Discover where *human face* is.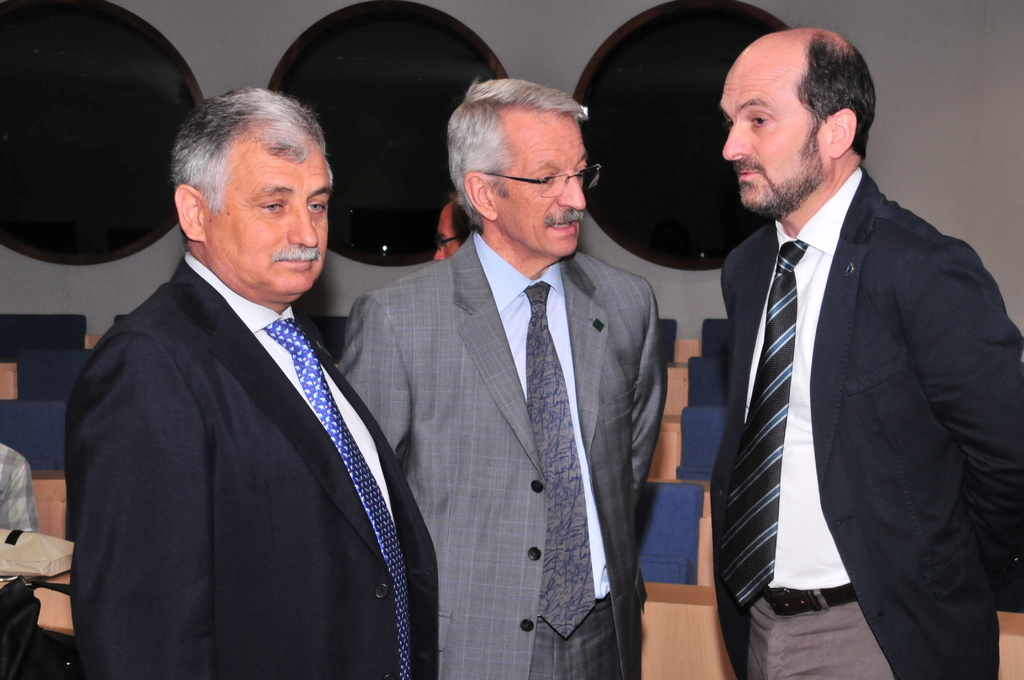
Discovered at pyautogui.locateOnScreen(488, 113, 586, 254).
